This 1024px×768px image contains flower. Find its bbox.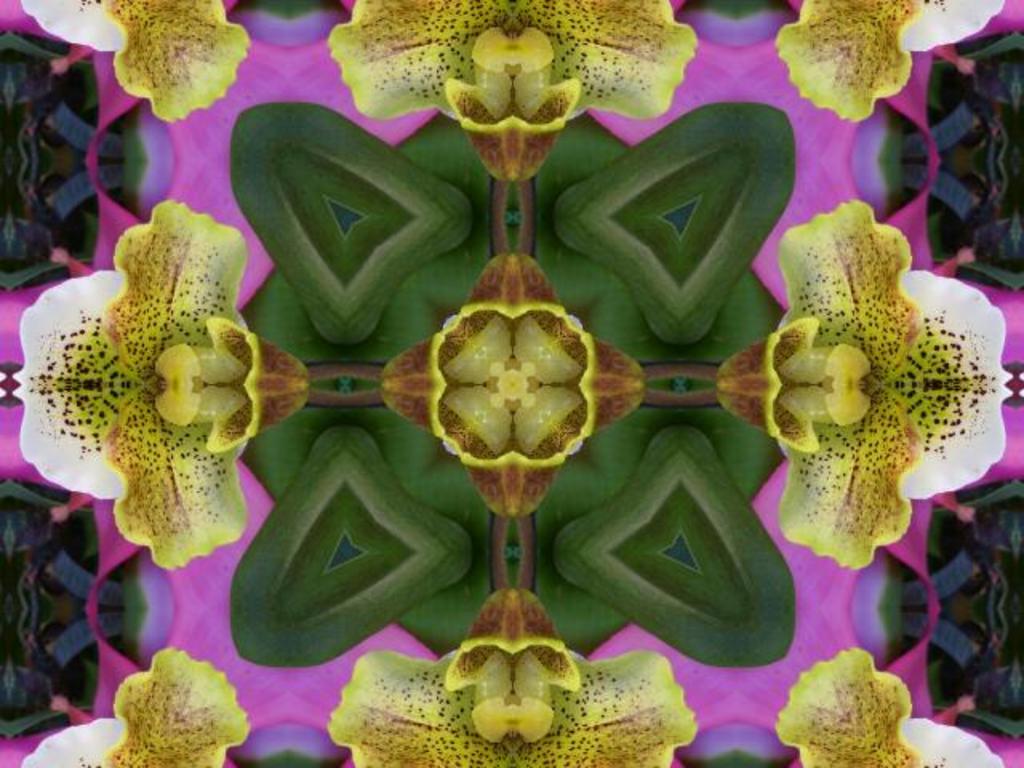
<bbox>325, 587, 701, 766</bbox>.
